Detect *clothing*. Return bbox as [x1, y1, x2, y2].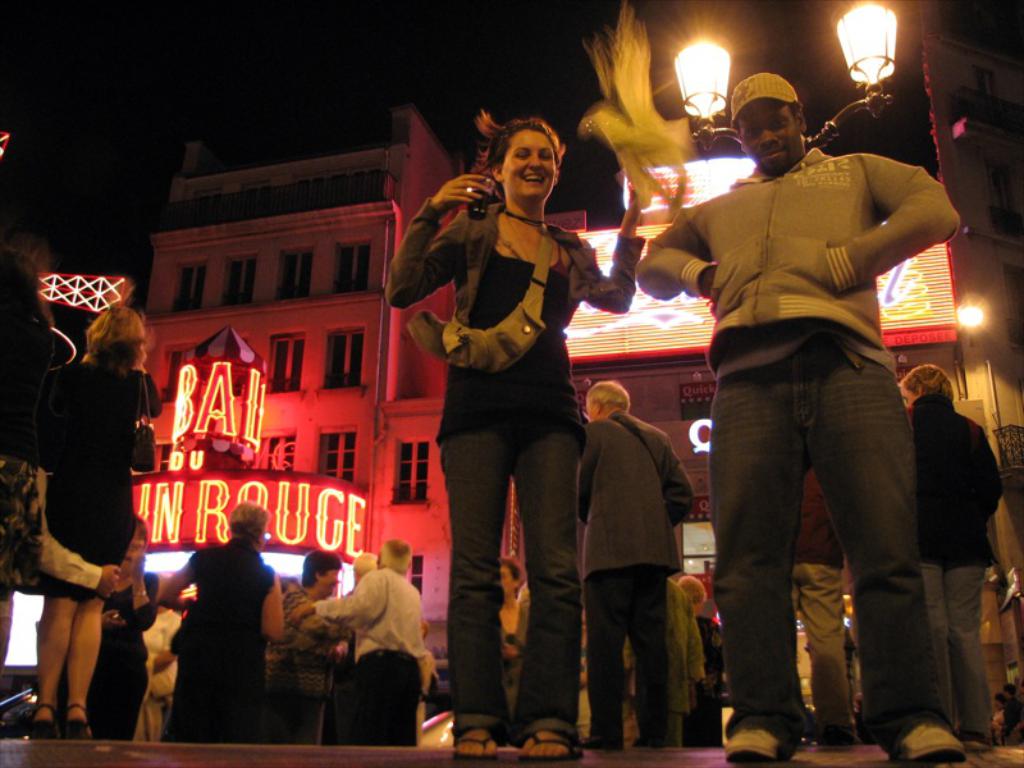
[314, 564, 443, 745].
